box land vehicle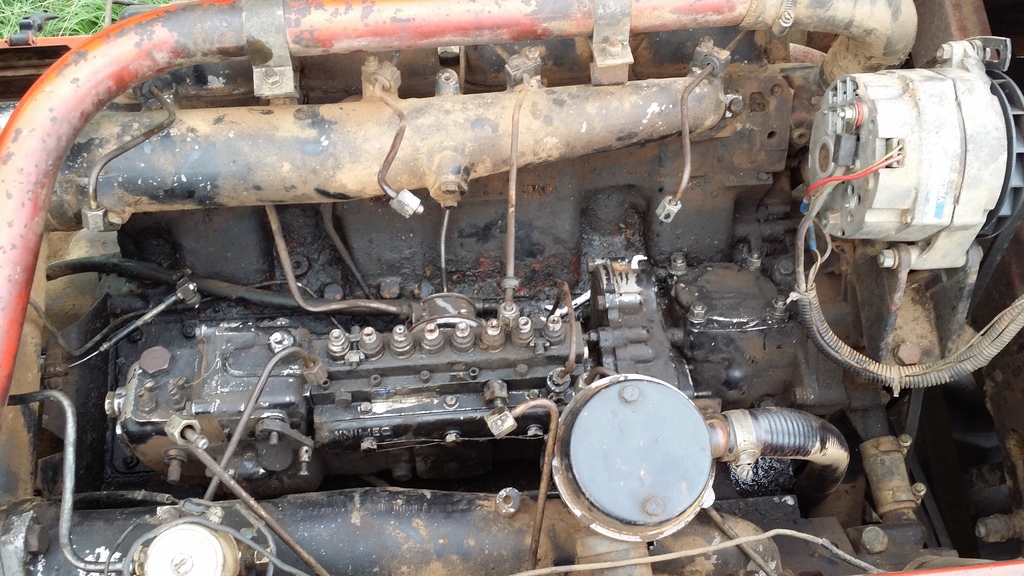
[left=0, top=1, right=1022, bottom=575]
